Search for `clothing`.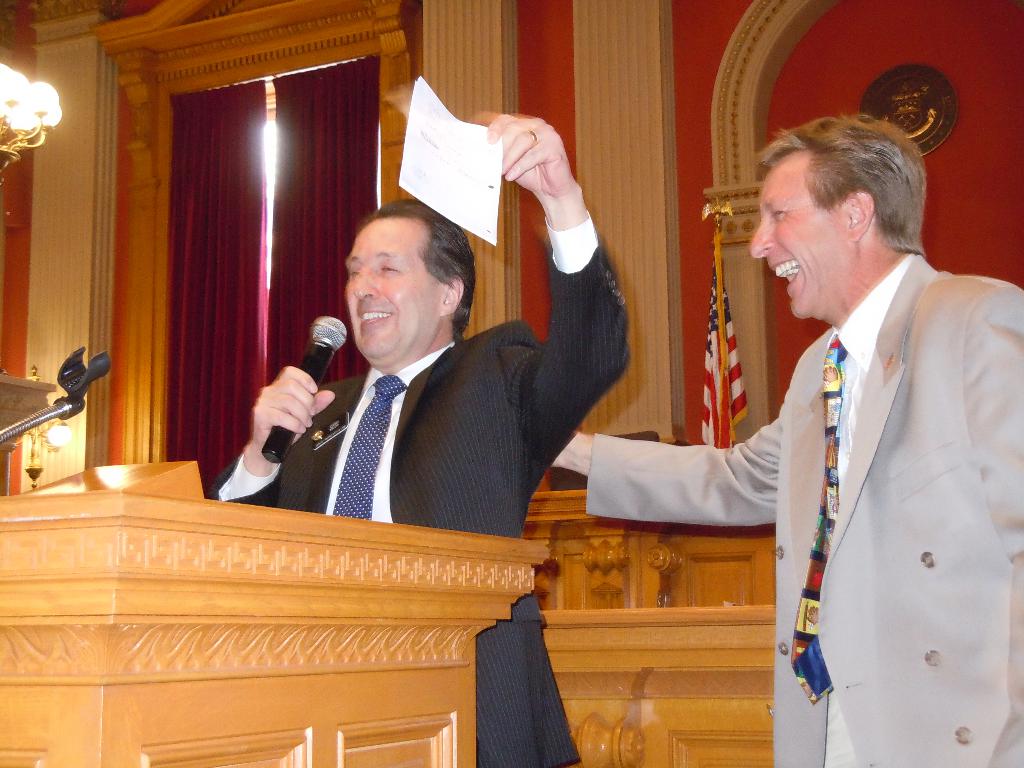
Found at Rect(196, 205, 637, 767).
